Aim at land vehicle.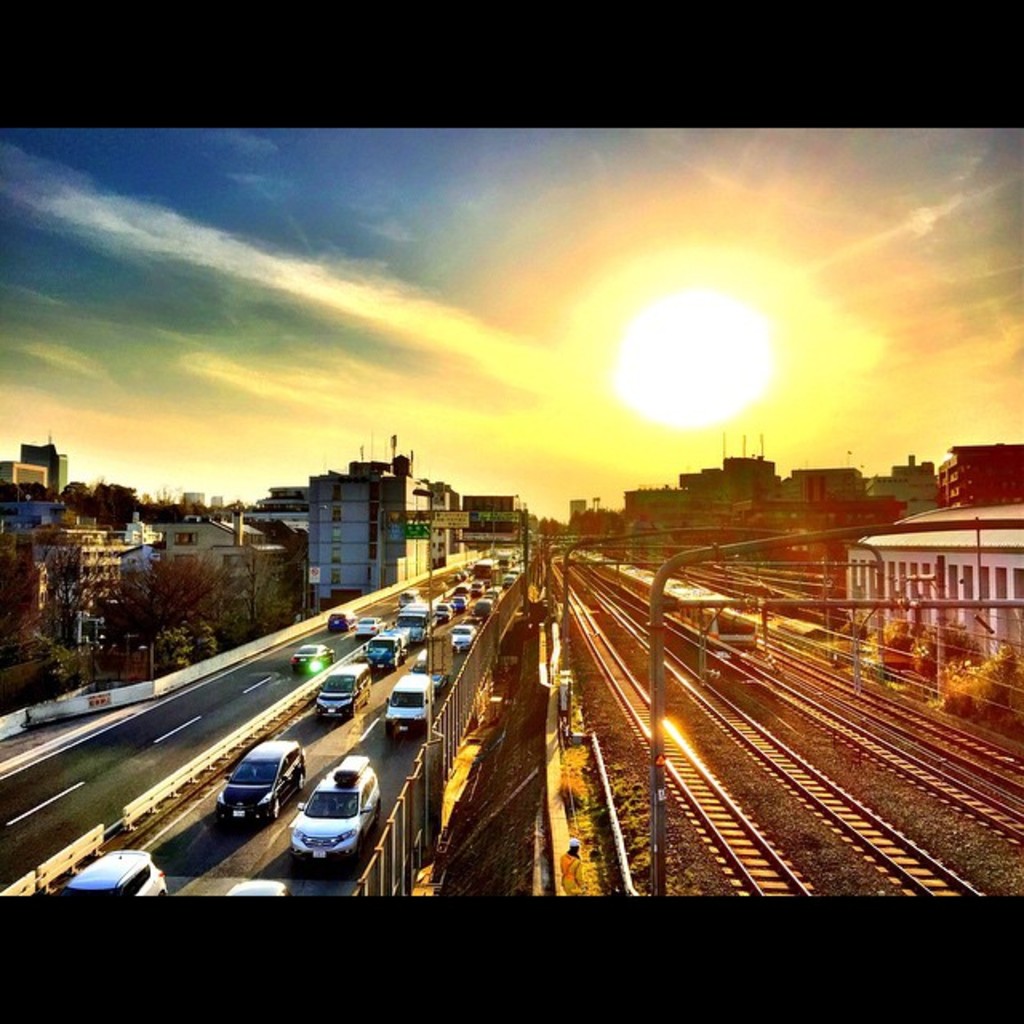
Aimed at <bbox>210, 733, 302, 827</bbox>.
